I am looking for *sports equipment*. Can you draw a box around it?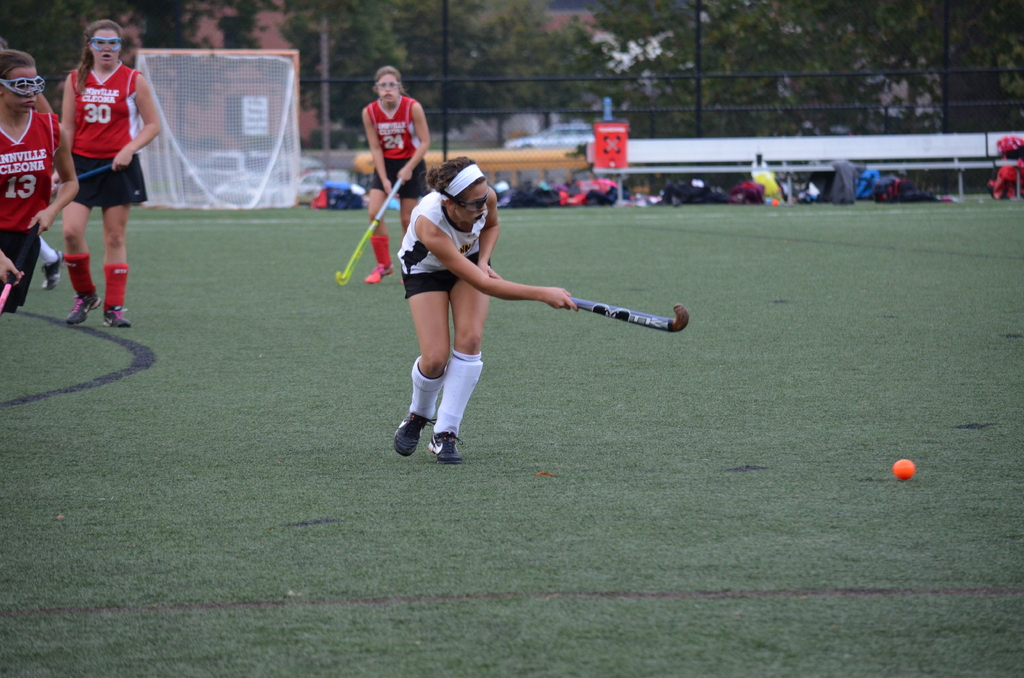
Sure, the bounding box is x1=427 y1=435 x2=466 y2=464.
